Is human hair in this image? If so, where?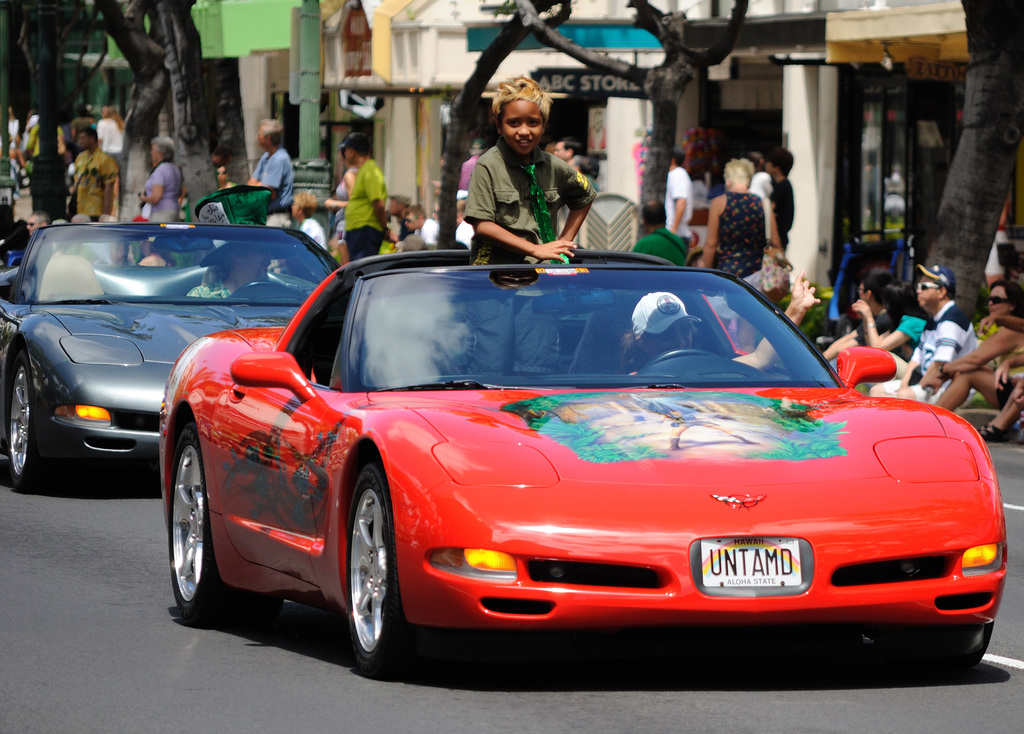
Yes, at BBox(643, 199, 667, 224).
